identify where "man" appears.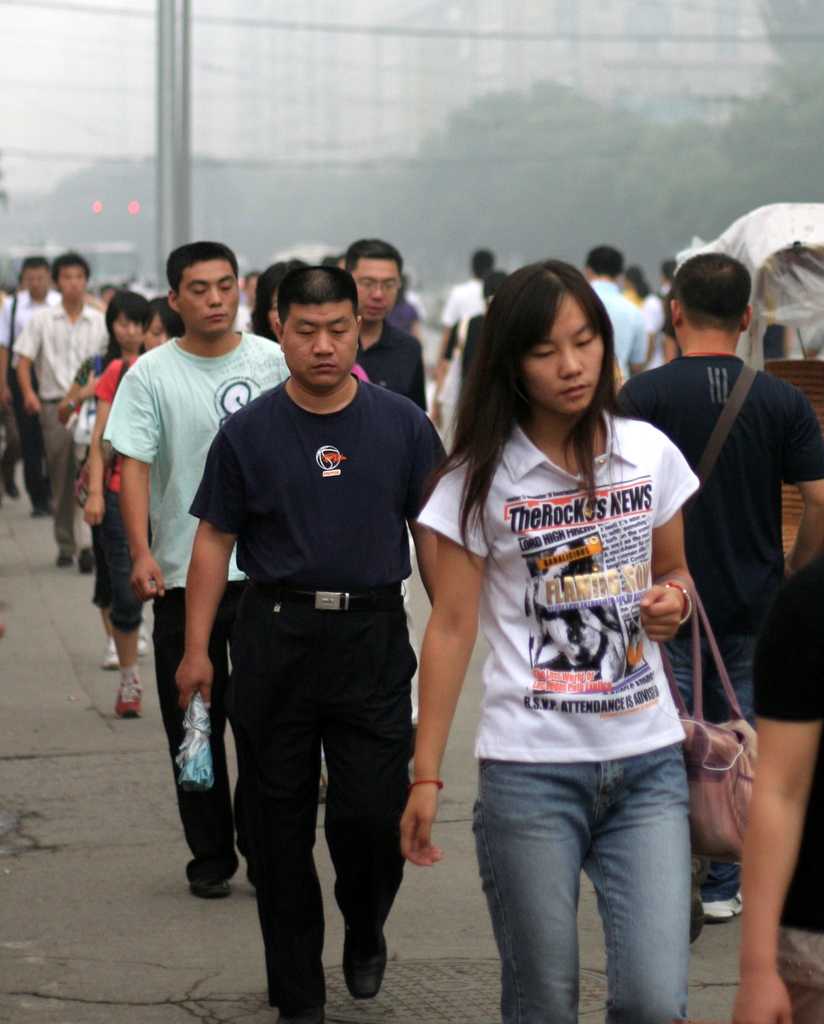
Appears at box=[177, 252, 453, 1023].
